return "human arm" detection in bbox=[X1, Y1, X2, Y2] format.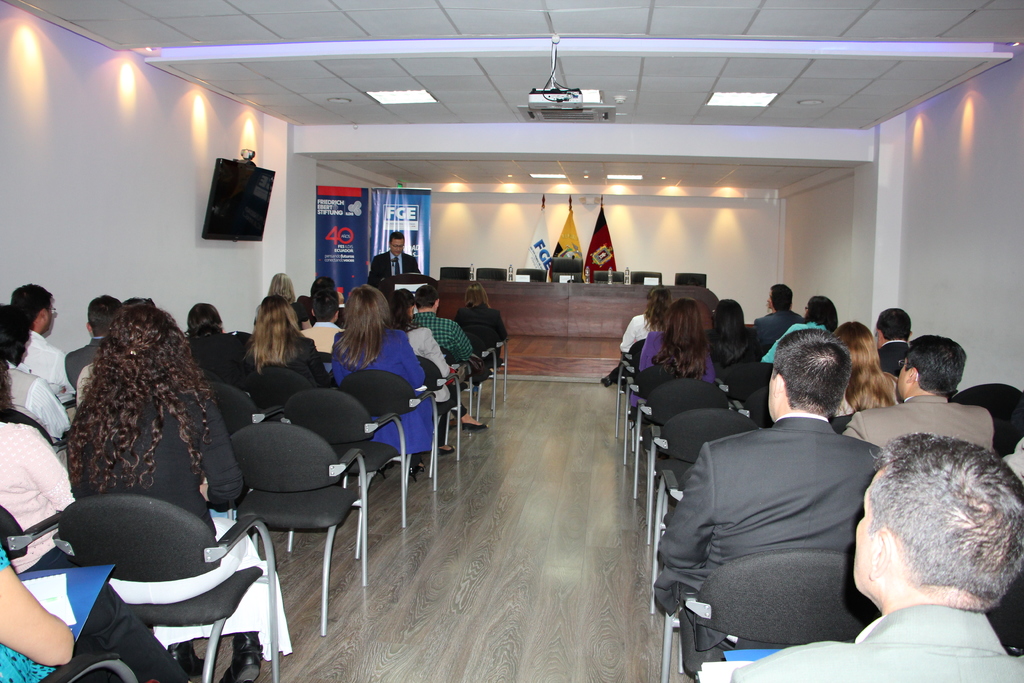
bbox=[0, 561, 71, 668].
